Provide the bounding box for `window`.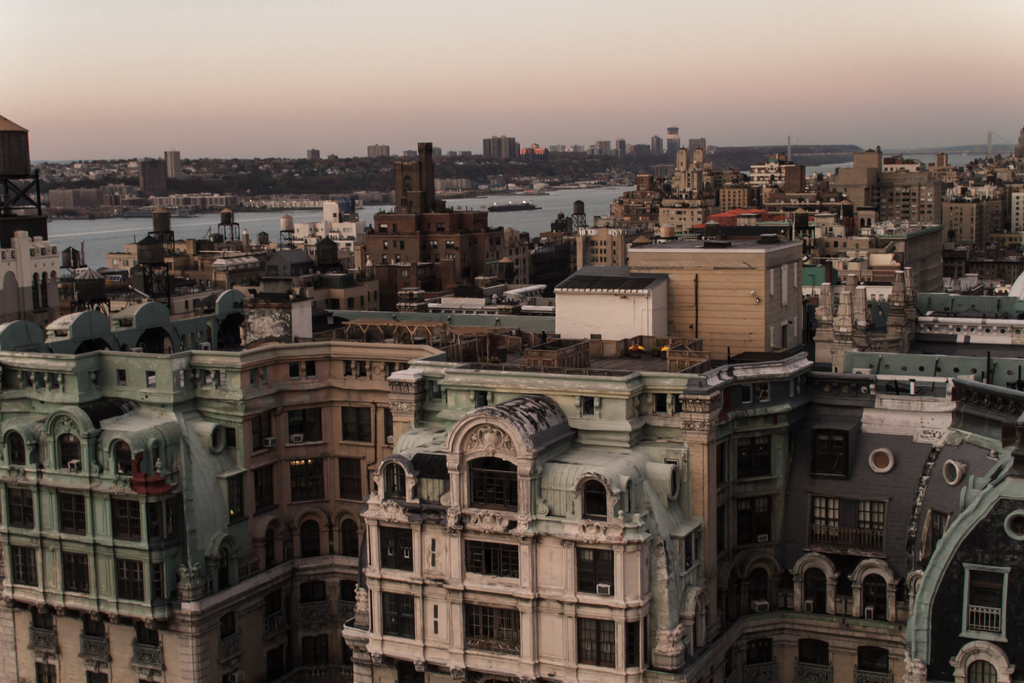
BBox(572, 618, 614, 668).
